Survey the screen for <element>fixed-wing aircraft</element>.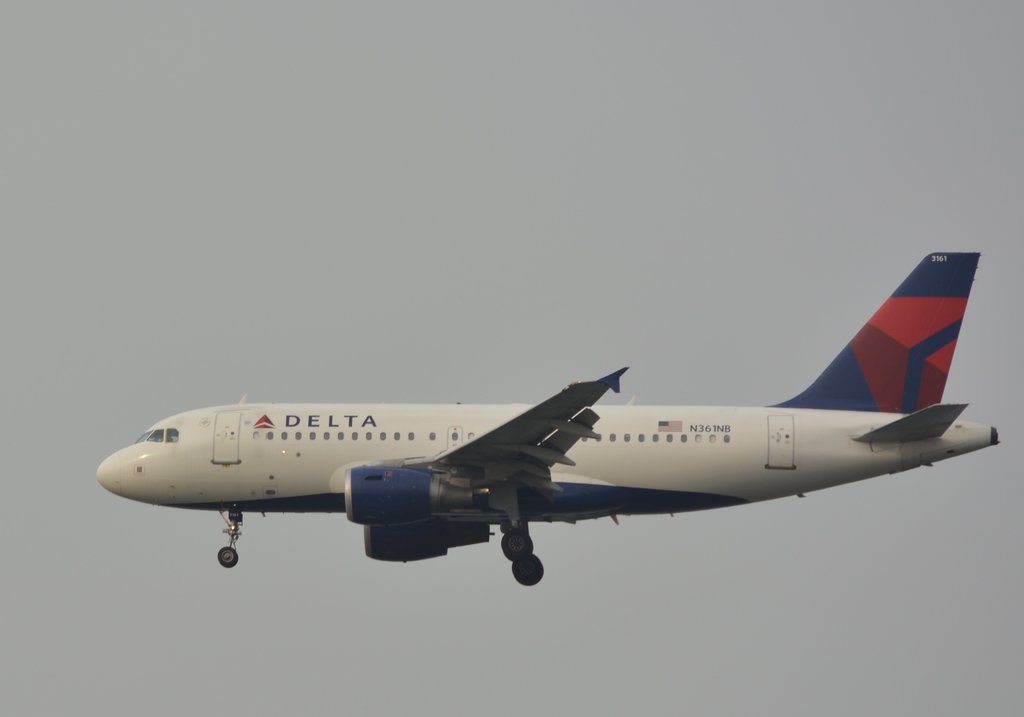
Survey found: locate(94, 248, 998, 589).
